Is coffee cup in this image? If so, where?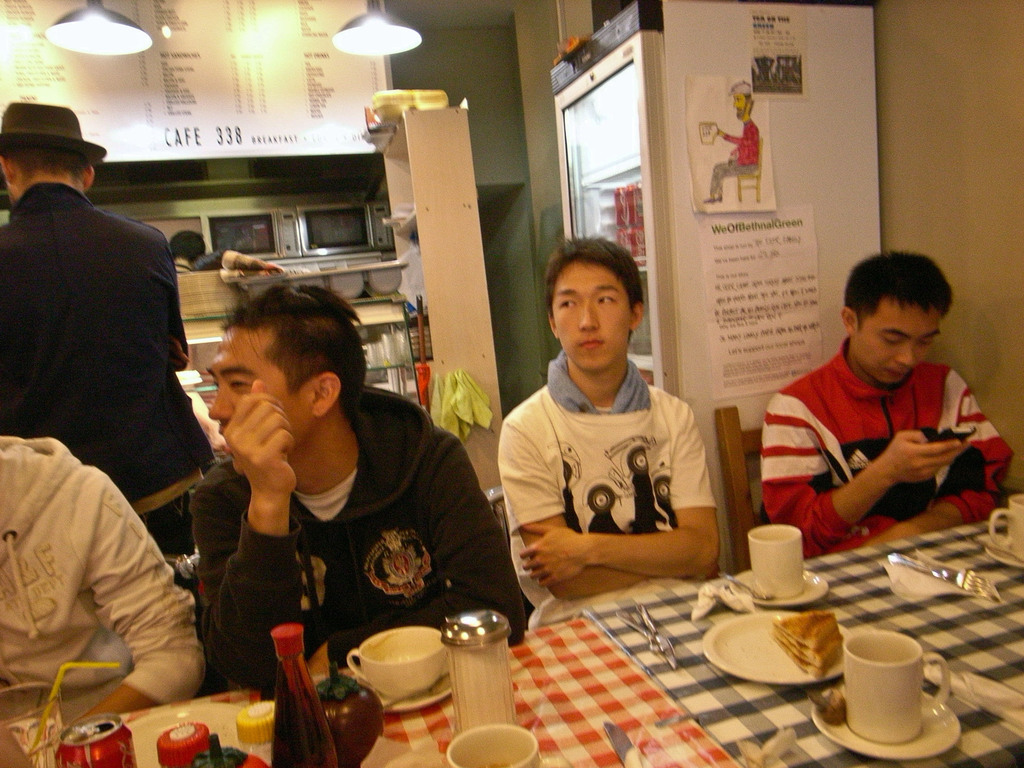
Yes, at [left=347, top=626, right=449, bottom=699].
